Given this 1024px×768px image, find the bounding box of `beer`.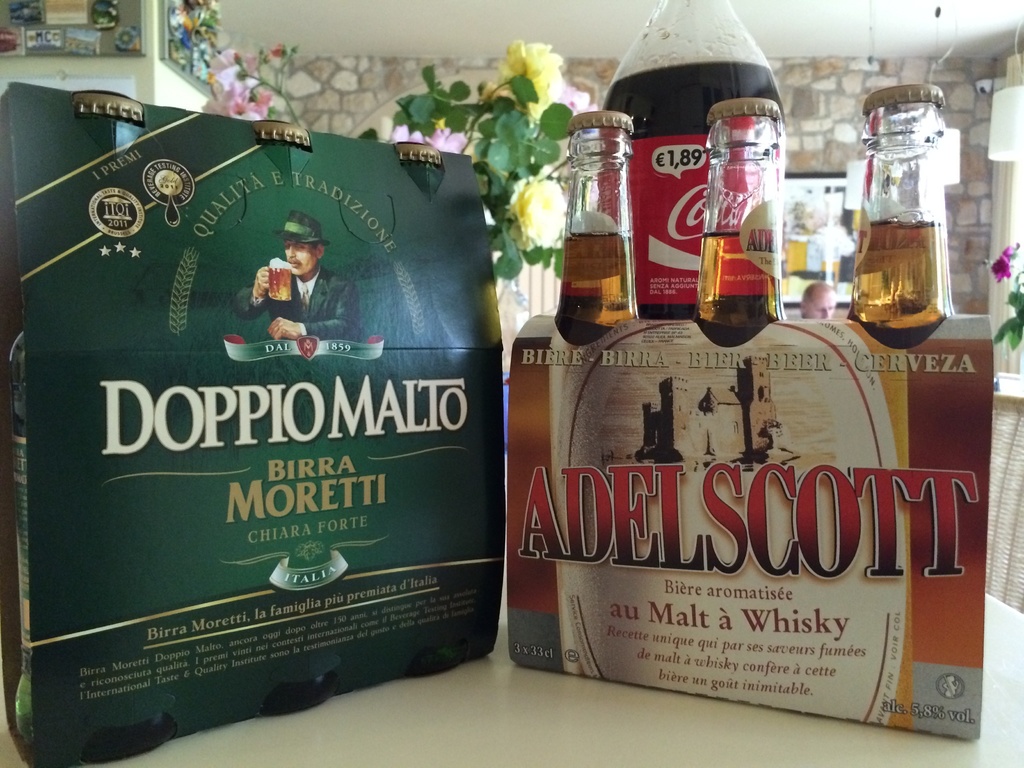
<region>856, 92, 969, 369</region>.
